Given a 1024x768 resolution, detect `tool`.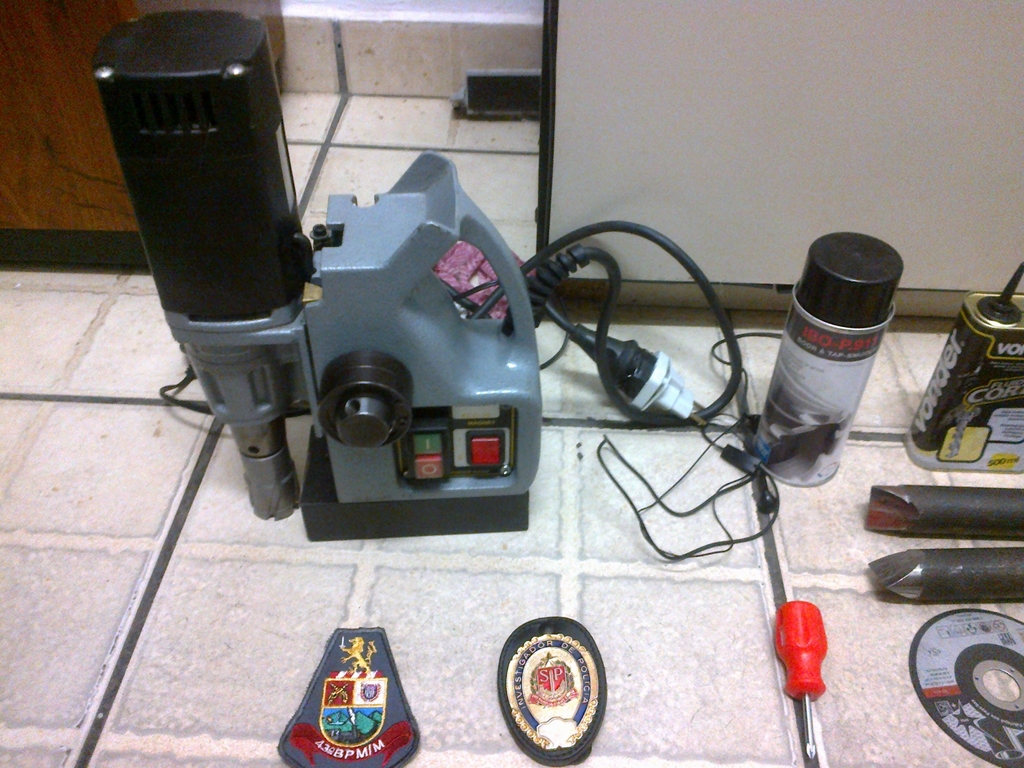
[785,601,827,763].
